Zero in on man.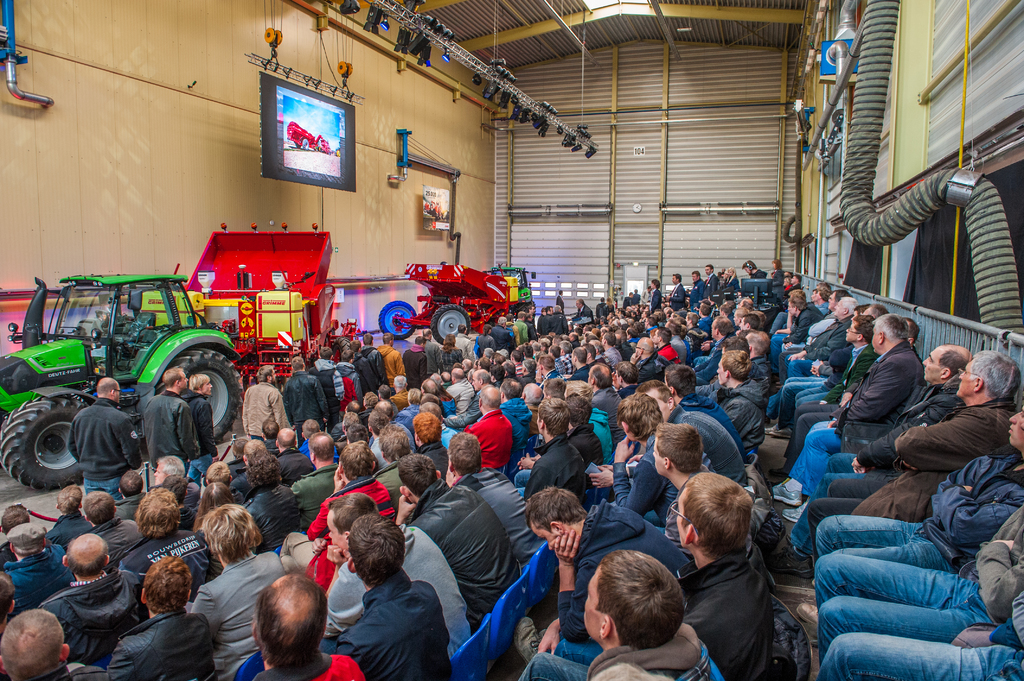
Zeroed in: locate(405, 340, 426, 388).
